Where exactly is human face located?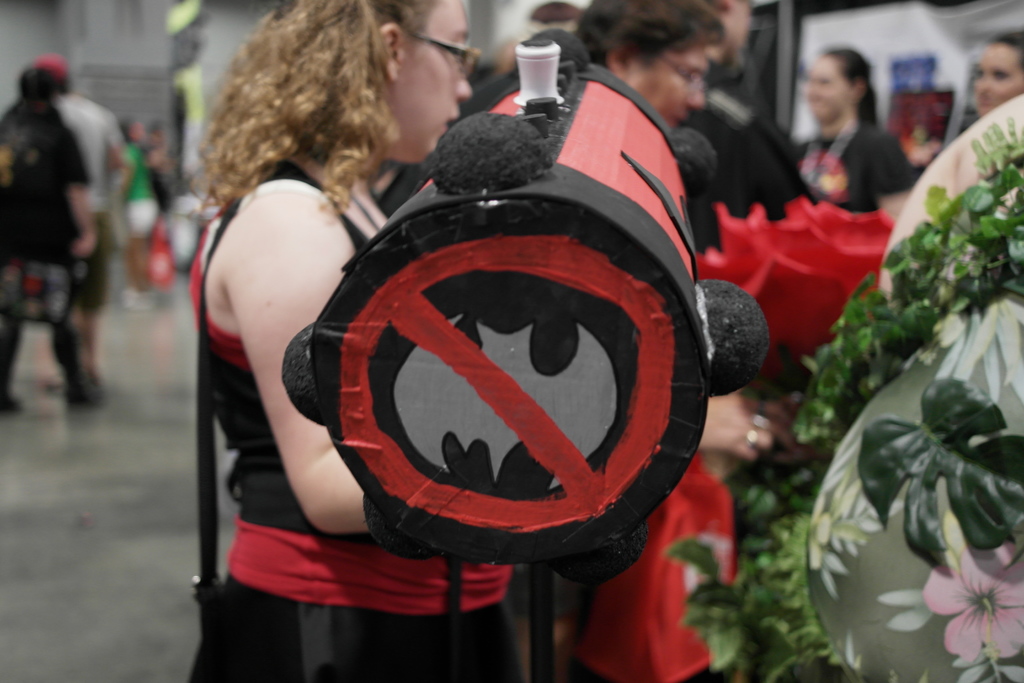
Its bounding box is locate(971, 42, 1020, 112).
